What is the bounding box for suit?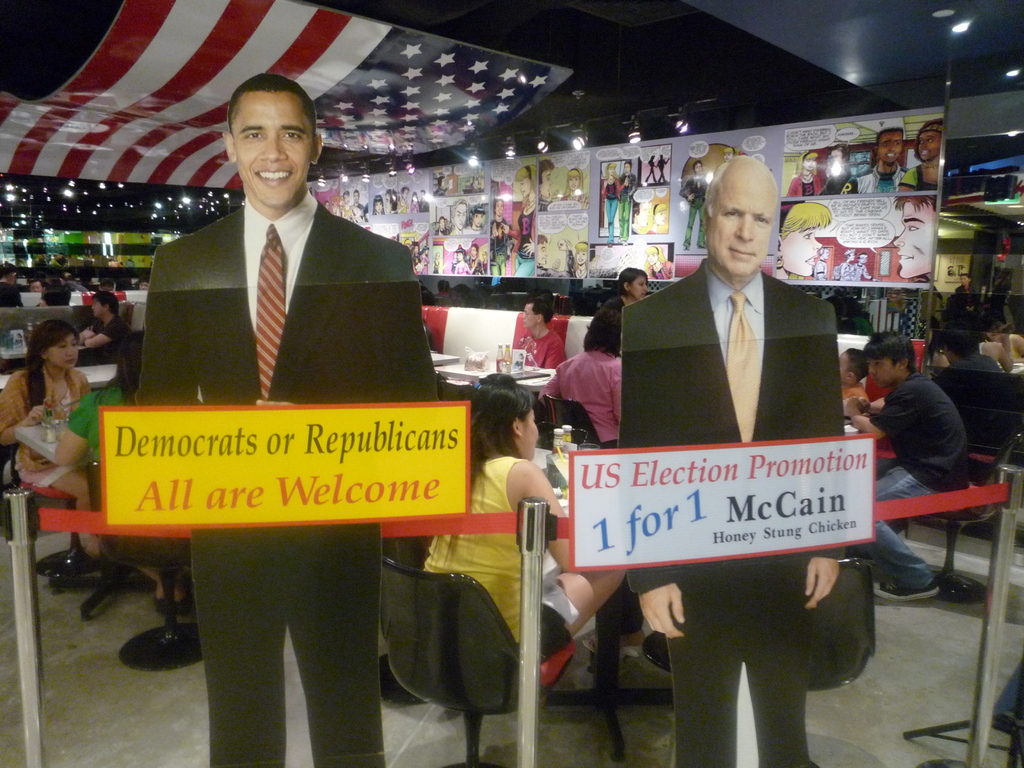
134/191/442/767.
